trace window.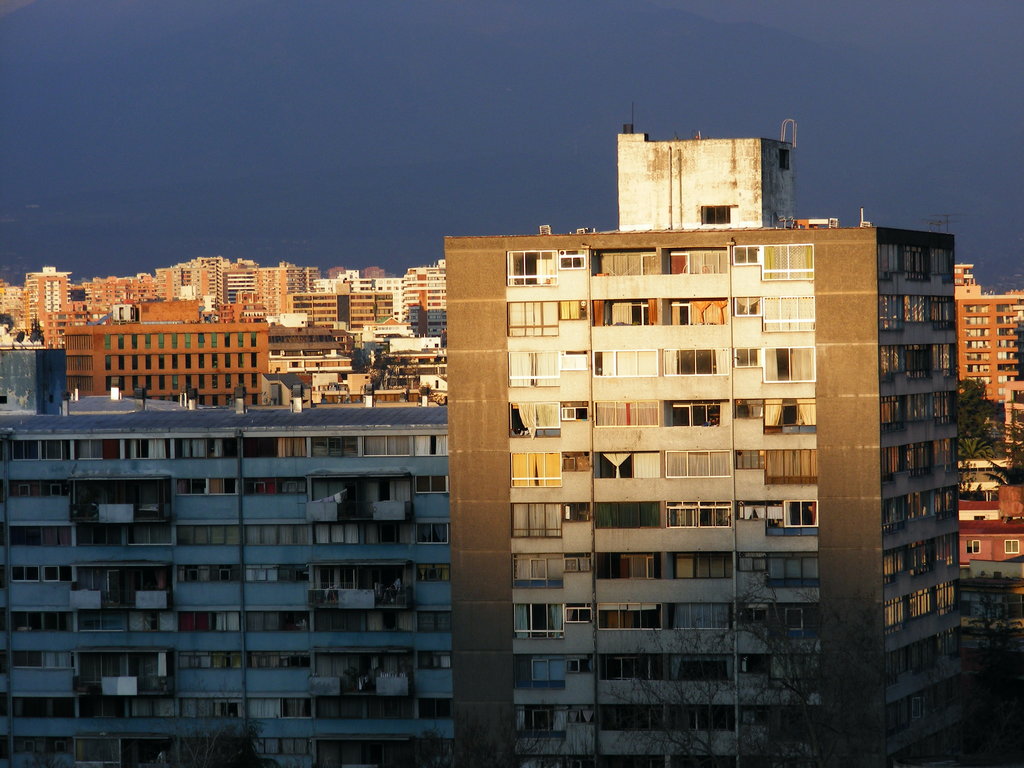
Traced to rect(1, 522, 75, 547).
